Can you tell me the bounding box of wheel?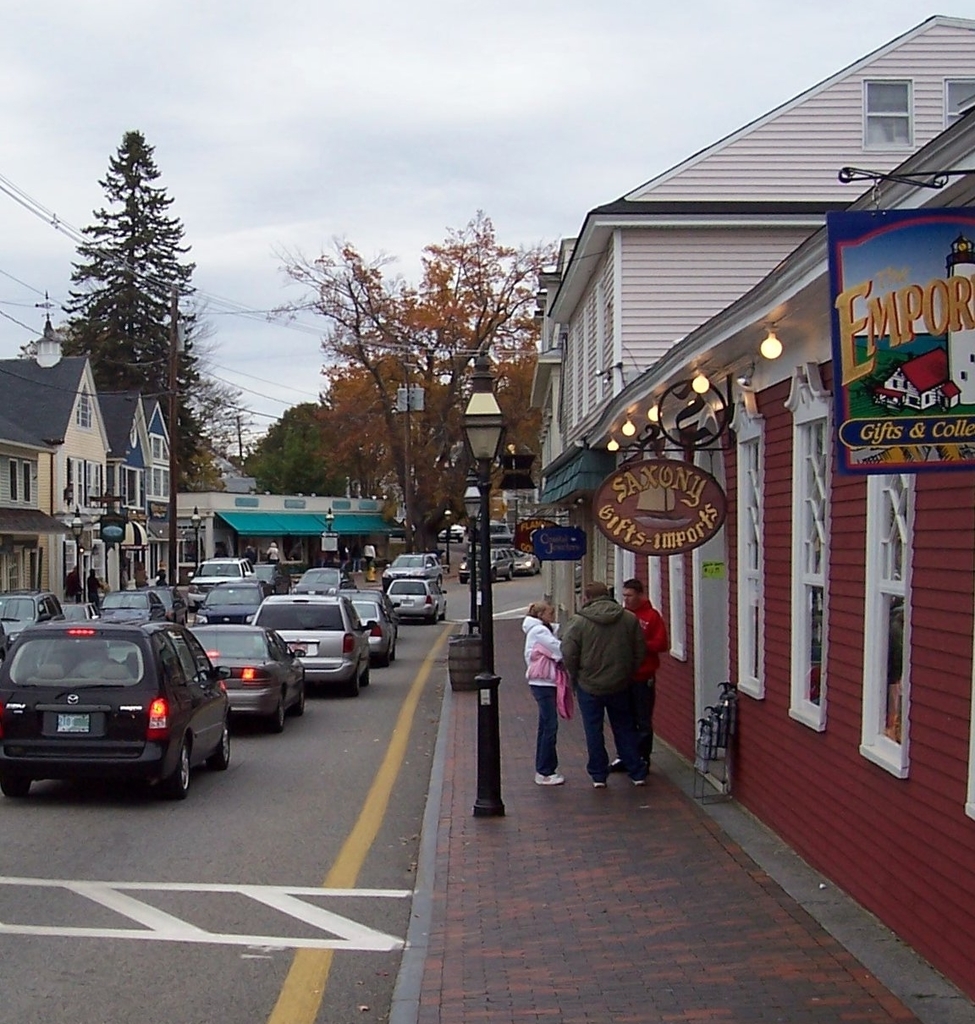
box=[526, 563, 538, 578].
